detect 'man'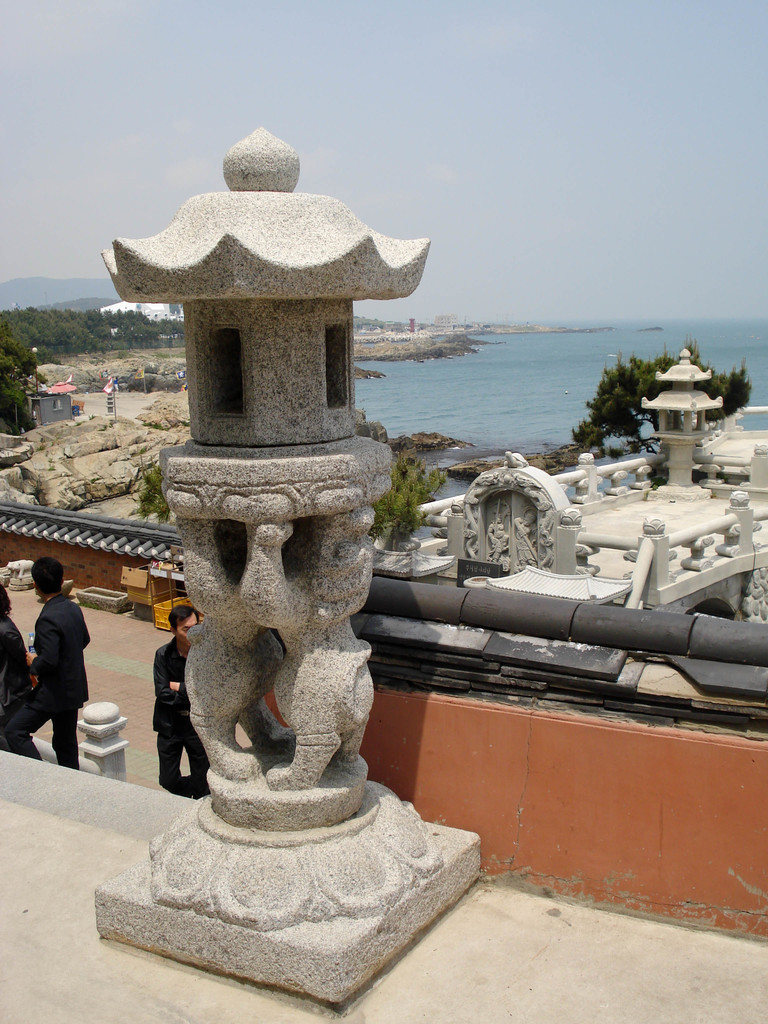
[152,605,210,787]
